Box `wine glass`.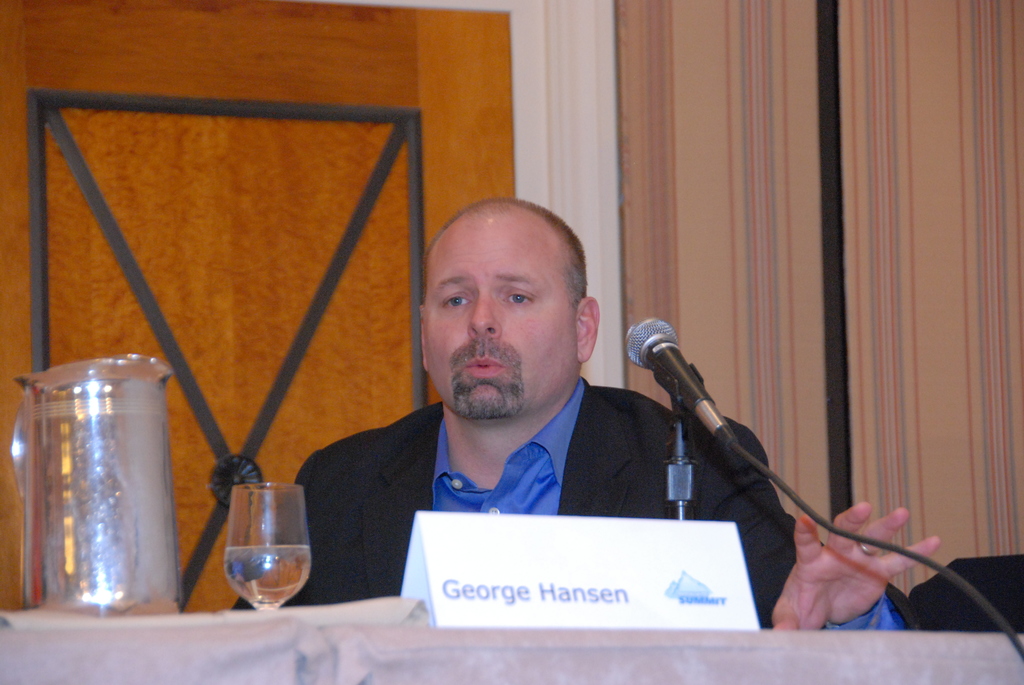
223 483 312 603.
